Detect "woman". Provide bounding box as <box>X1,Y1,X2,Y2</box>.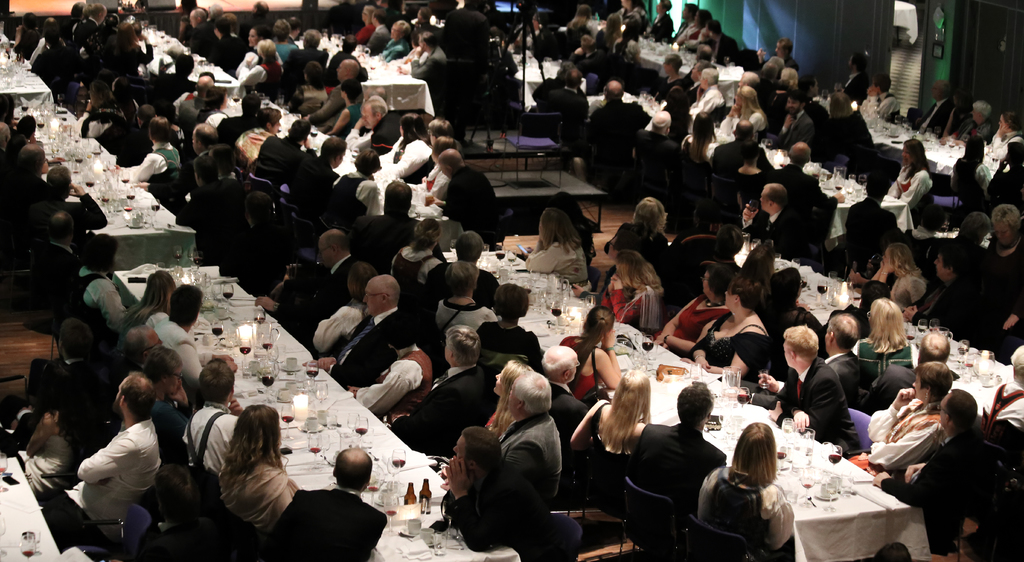
<box>854,296,922,381</box>.
